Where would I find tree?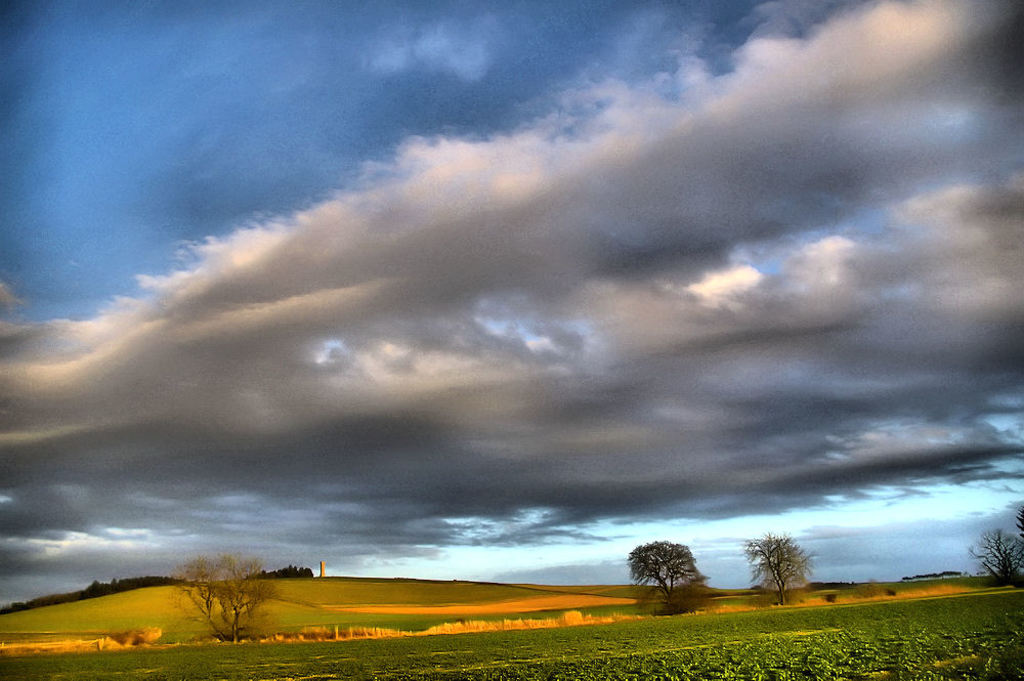
At <region>962, 523, 1023, 590</region>.
